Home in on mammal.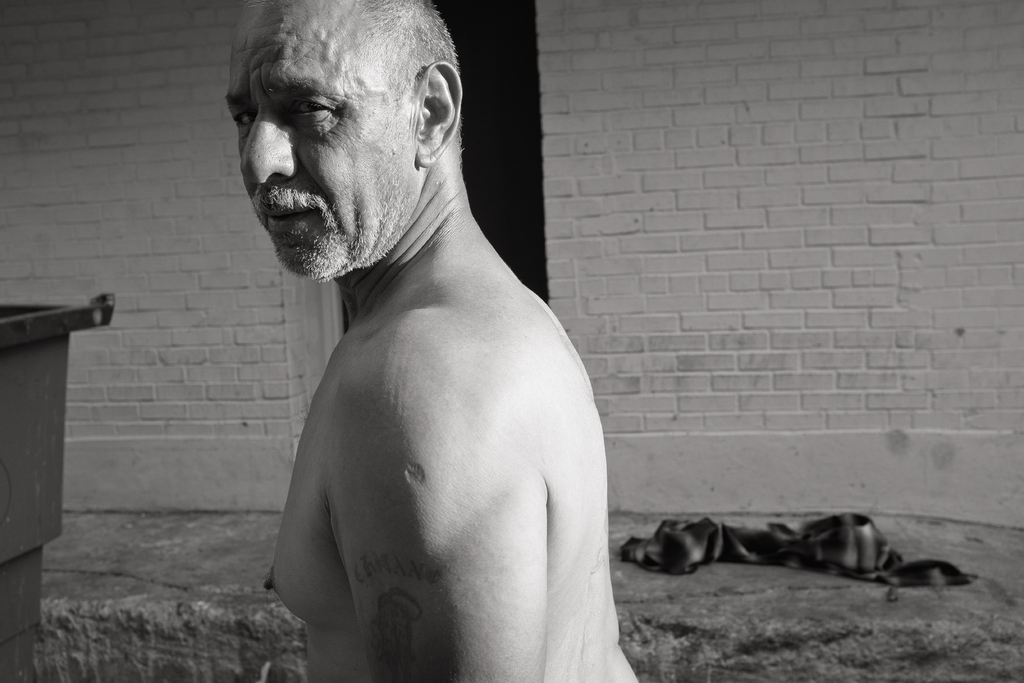
Homed in at <box>201,45,663,680</box>.
